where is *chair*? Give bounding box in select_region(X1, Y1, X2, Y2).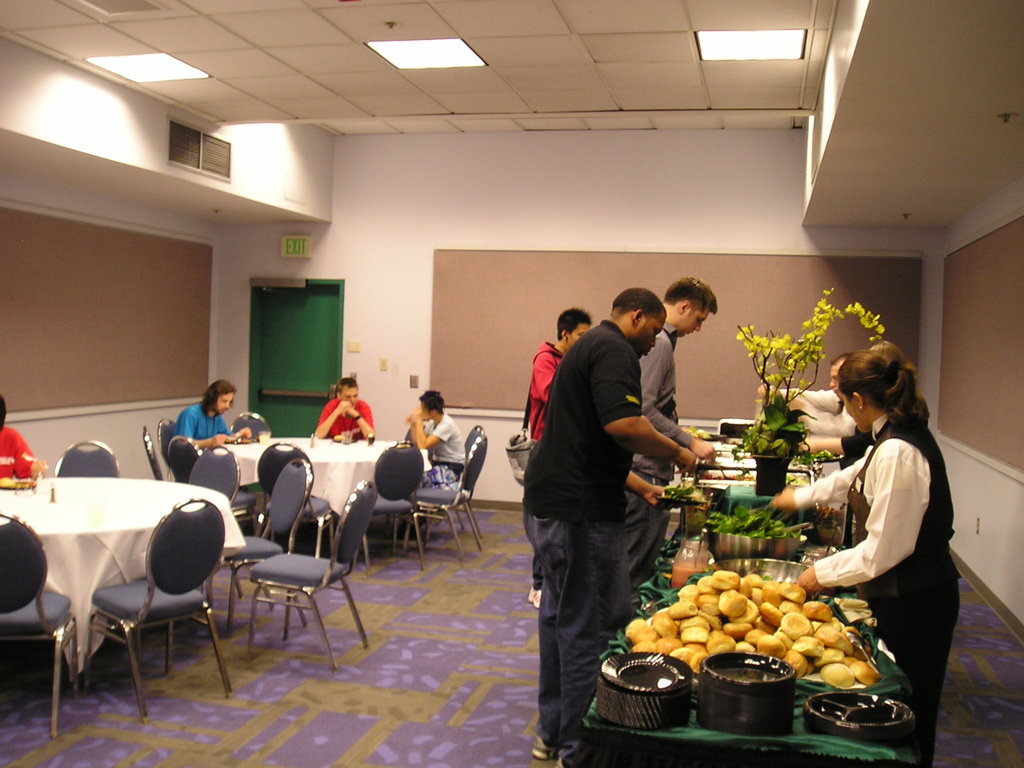
select_region(361, 444, 430, 564).
